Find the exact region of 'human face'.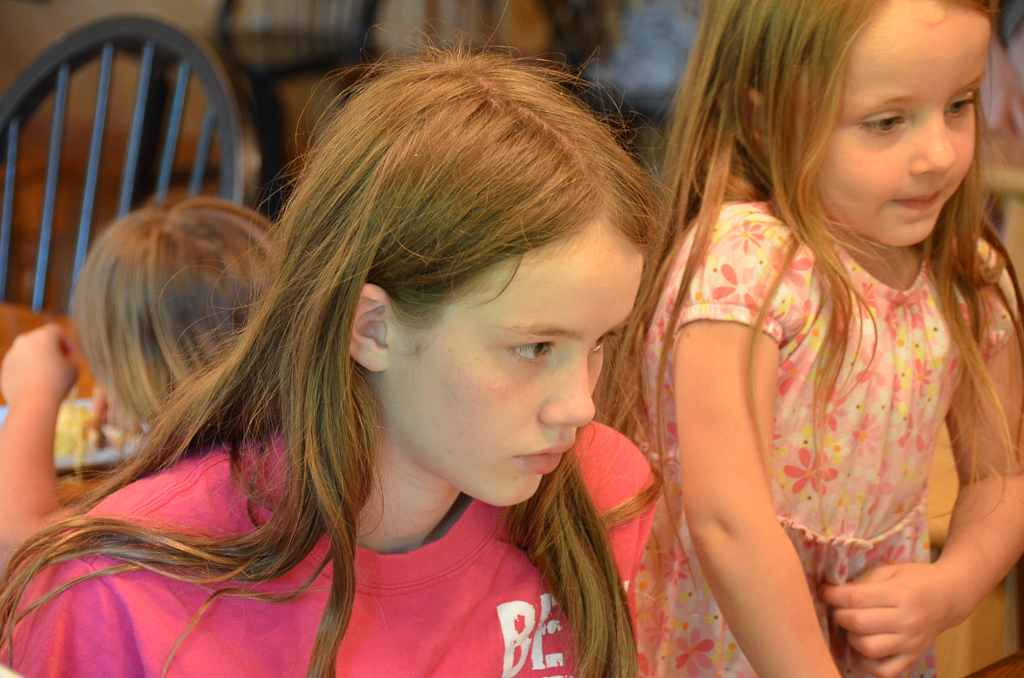
Exact region: box(812, 0, 990, 245).
